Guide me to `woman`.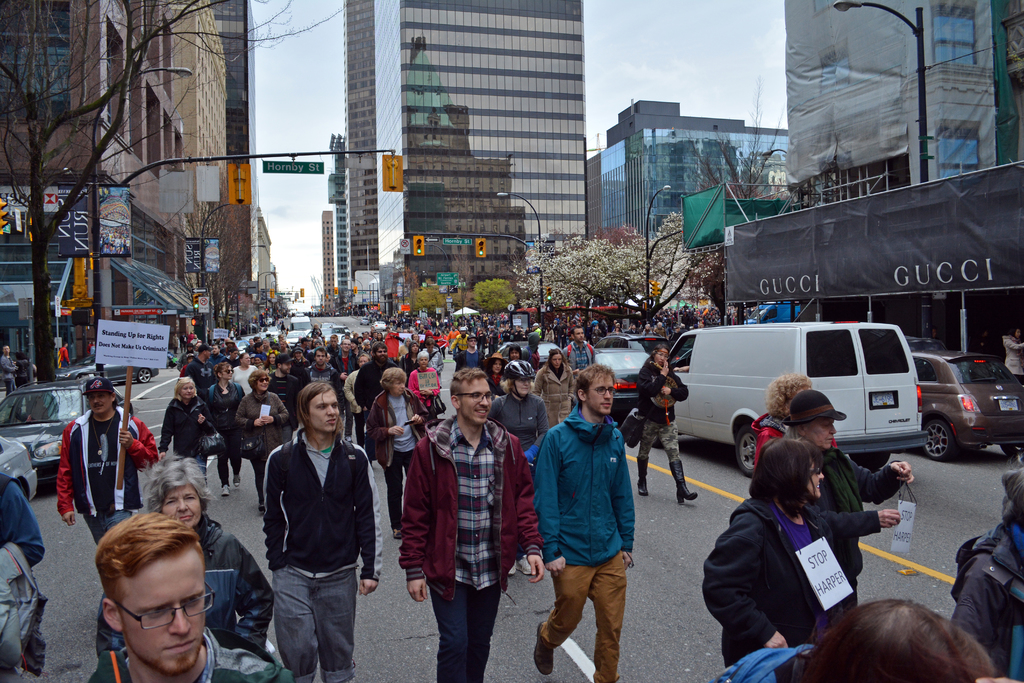
Guidance: crop(405, 349, 442, 420).
